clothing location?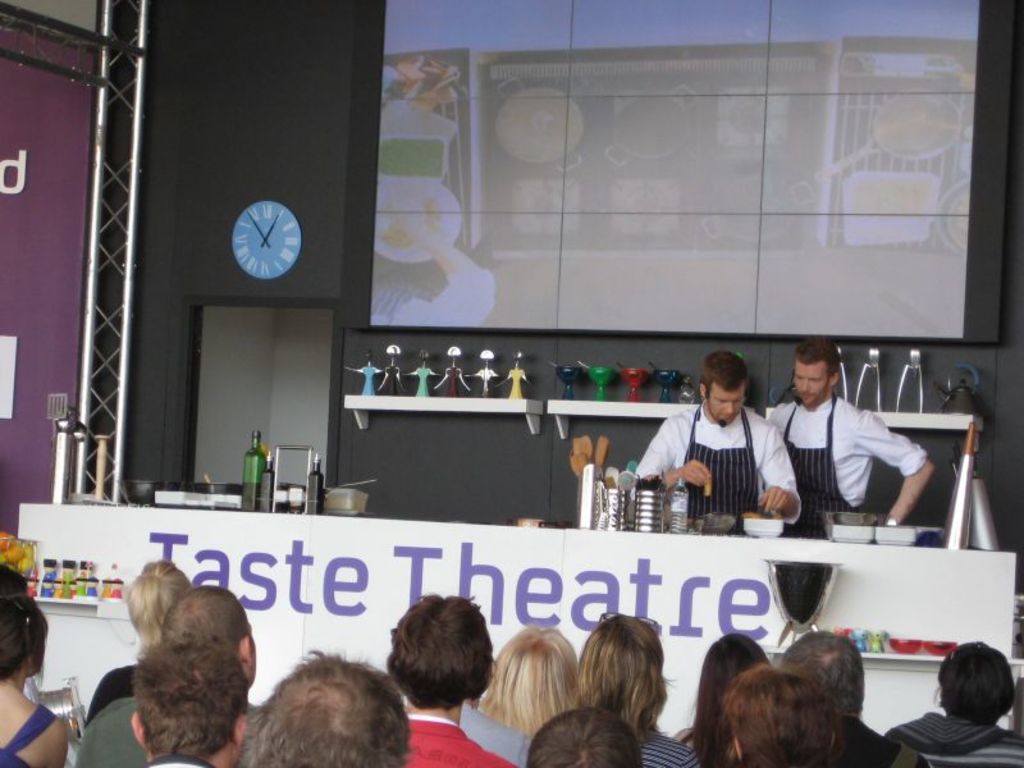
640:731:700:767
